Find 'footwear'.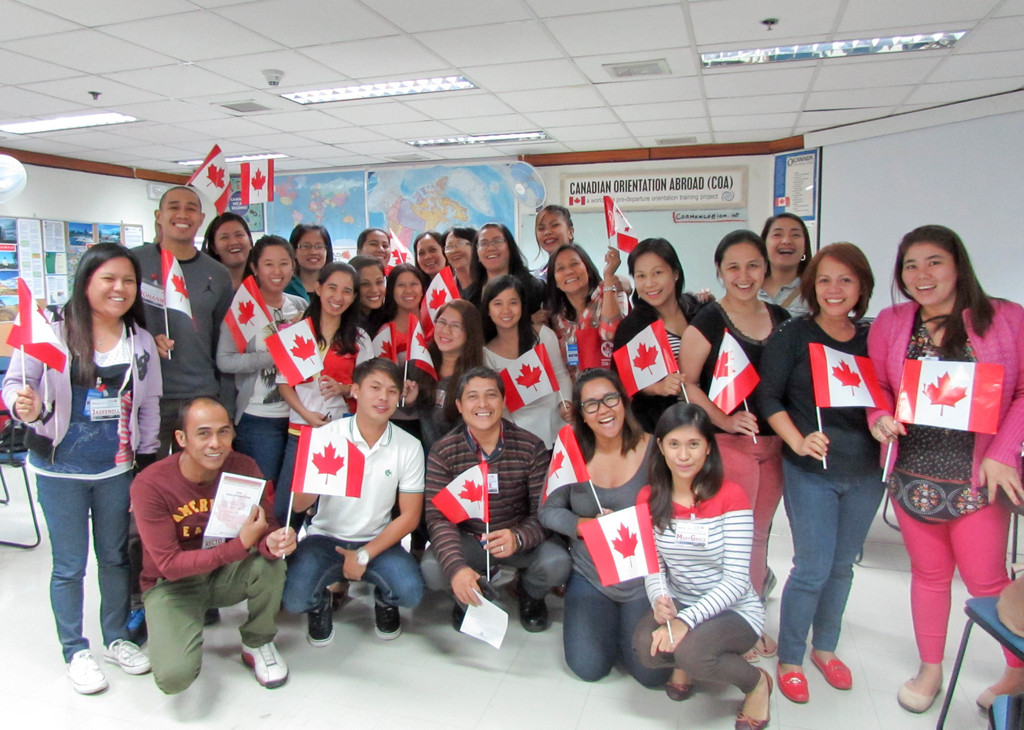
515/596/550/631.
